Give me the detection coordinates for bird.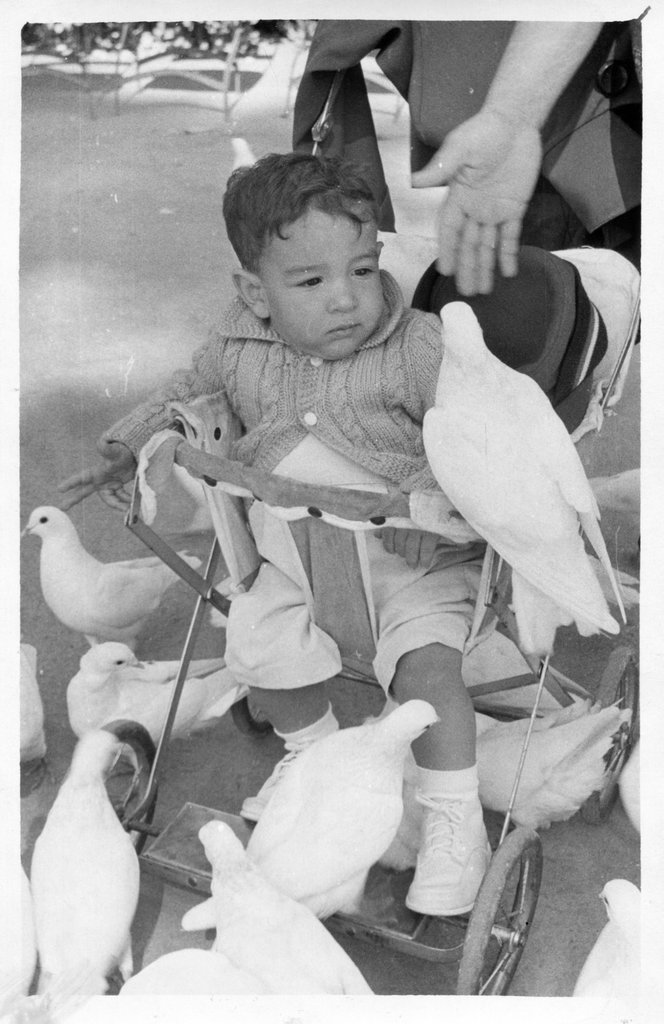
(left=436, top=693, right=633, bottom=847).
